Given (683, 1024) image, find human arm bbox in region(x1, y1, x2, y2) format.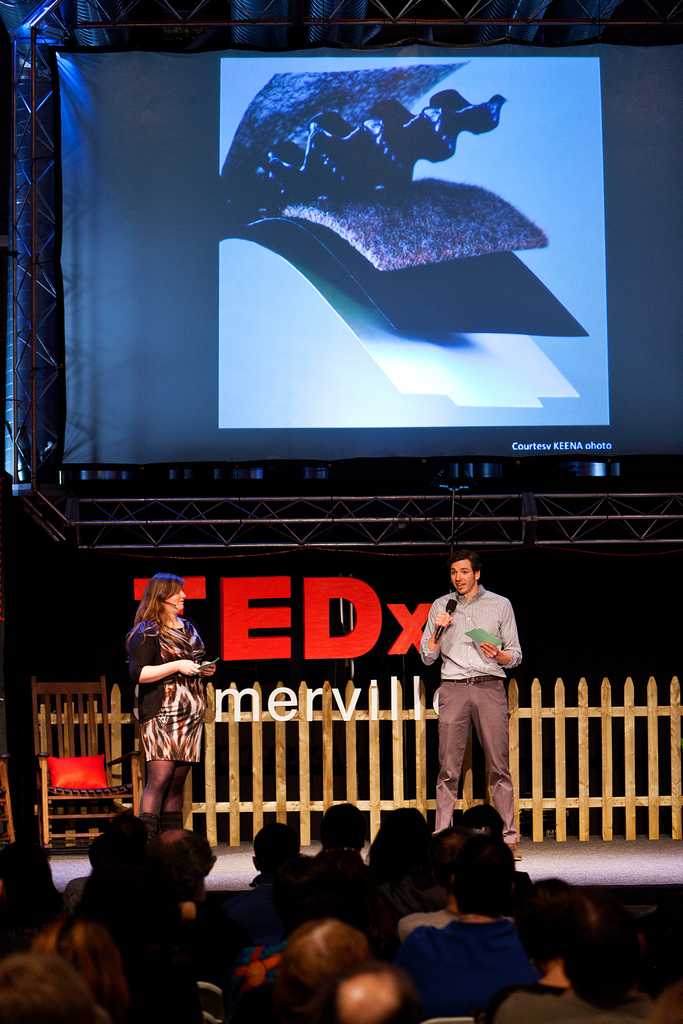
region(489, 991, 527, 1023).
